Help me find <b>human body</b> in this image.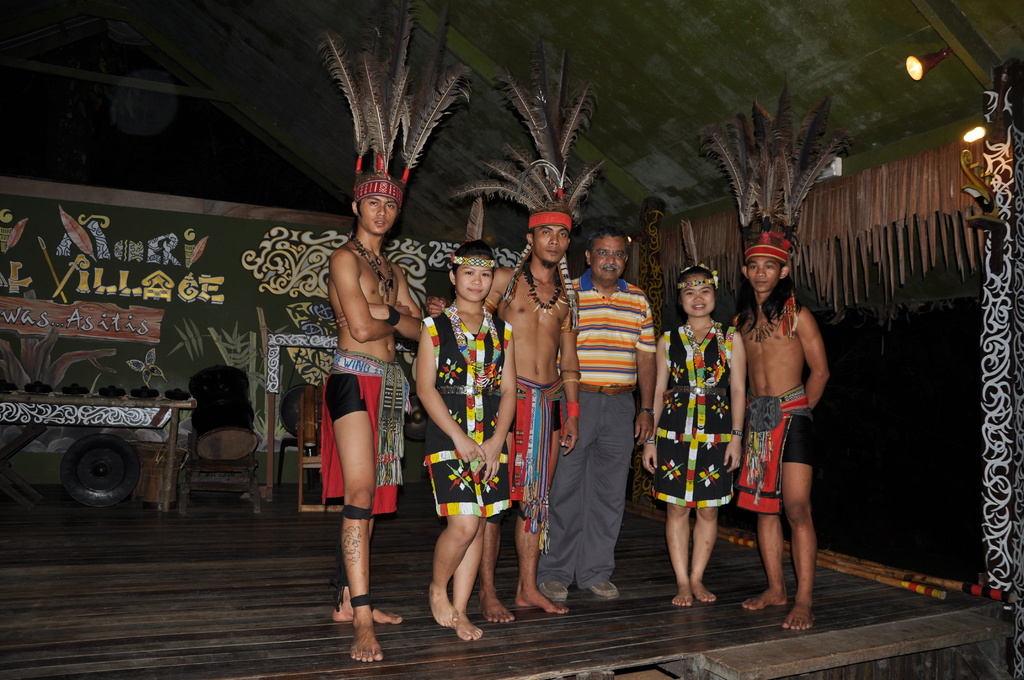
Found it: [left=425, top=202, right=576, bottom=622].
